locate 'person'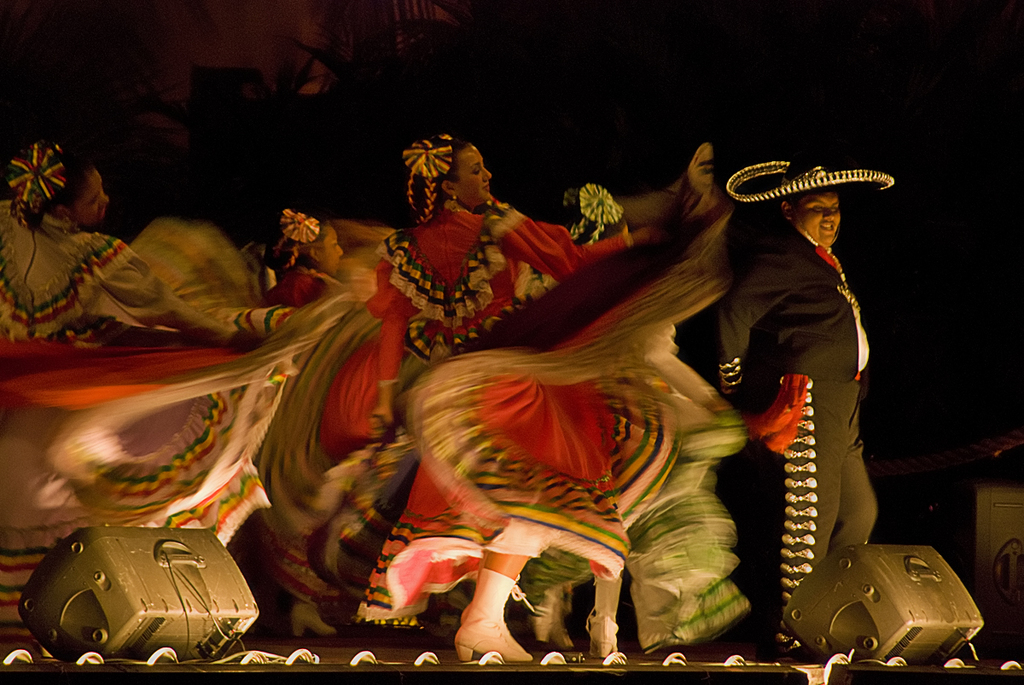
[369,142,725,666]
